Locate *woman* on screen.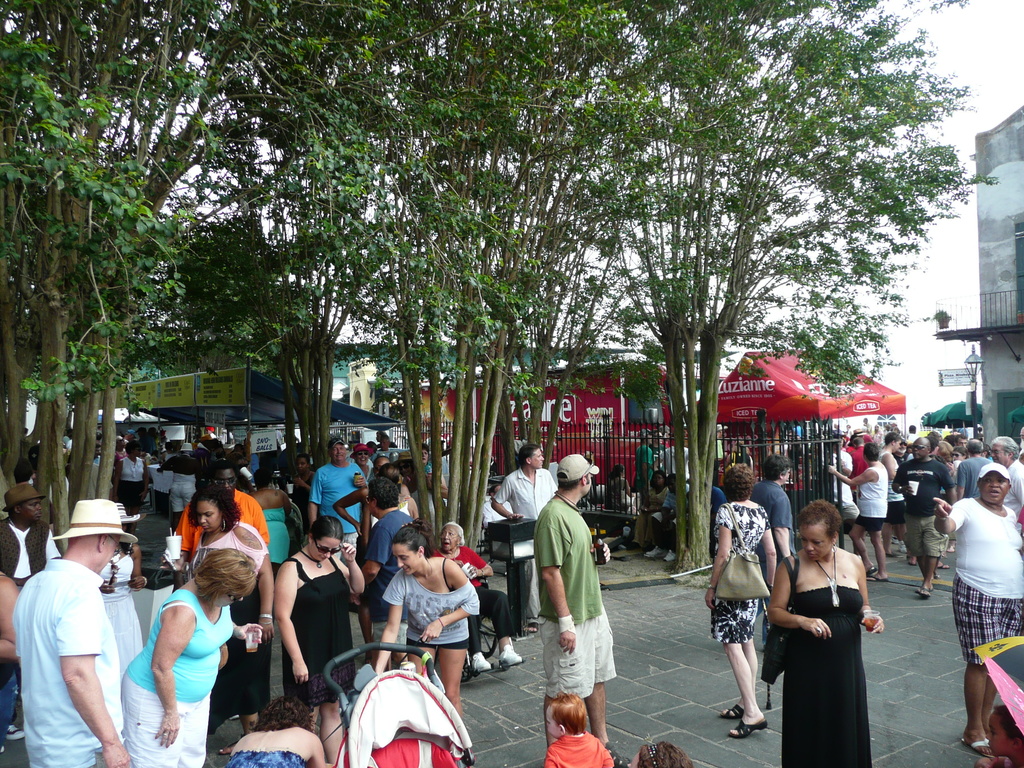
On screen at 624 470 662 548.
